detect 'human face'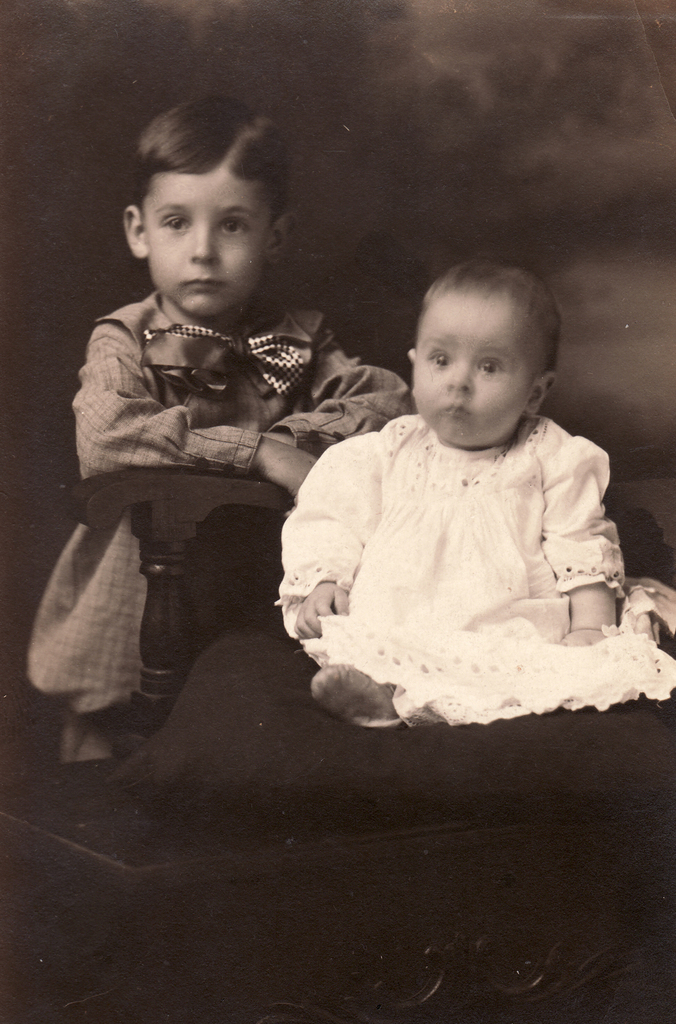
<region>418, 294, 530, 449</region>
